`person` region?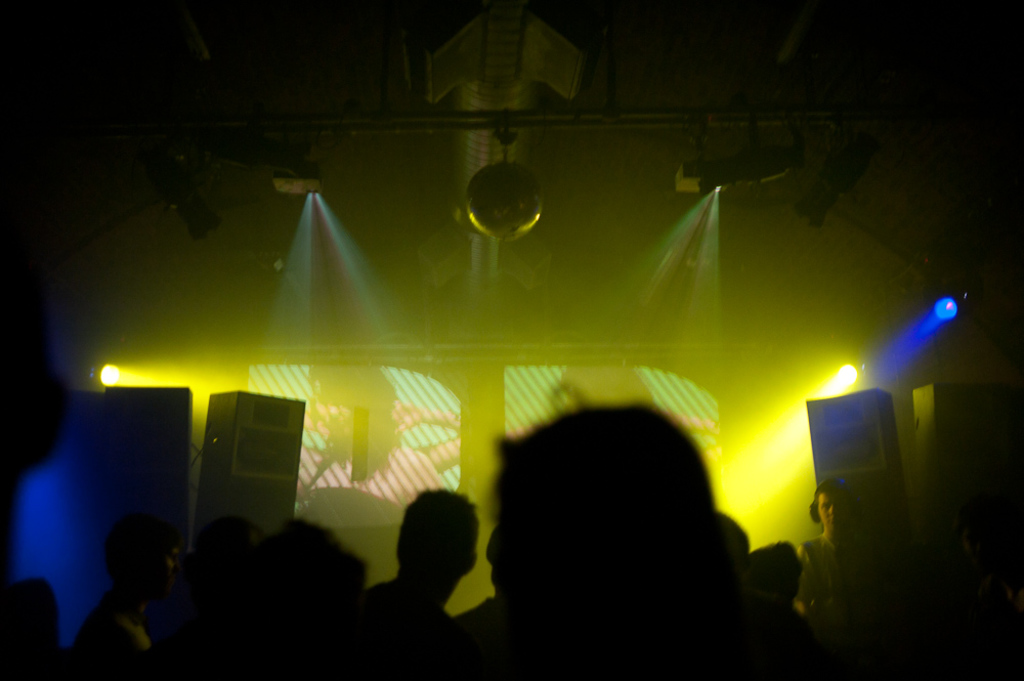
detection(492, 397, 739, 680)
